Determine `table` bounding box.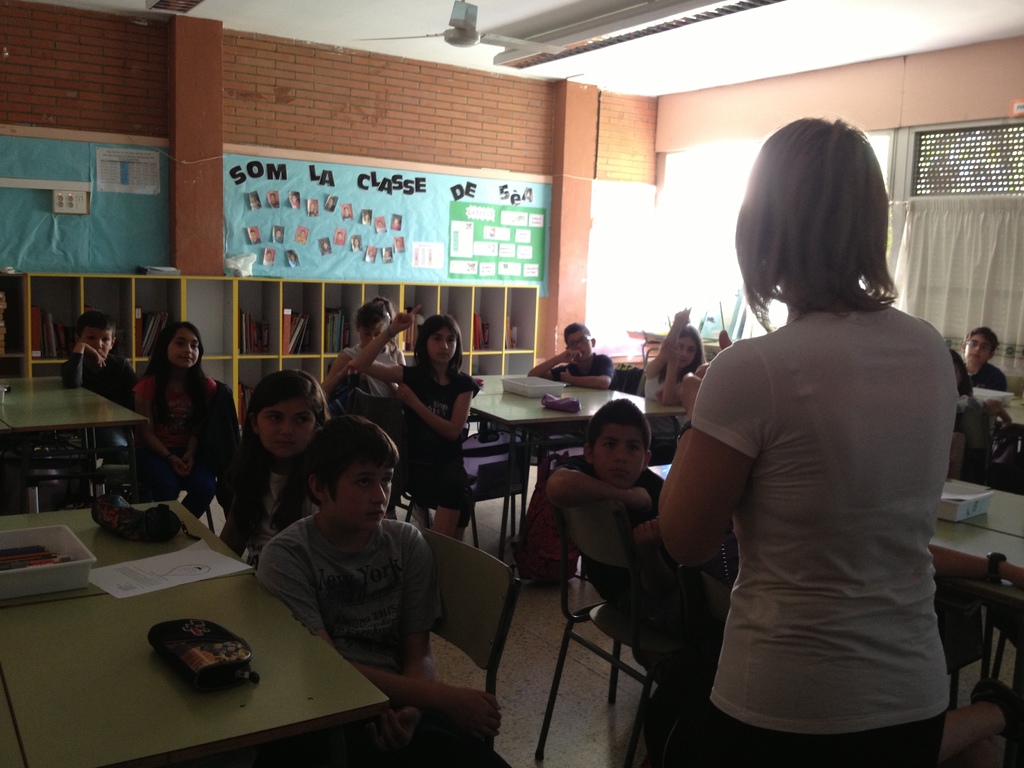
Determined: {"x1": 2, "y1": 462, "x2": 349, "y2": 752}.
